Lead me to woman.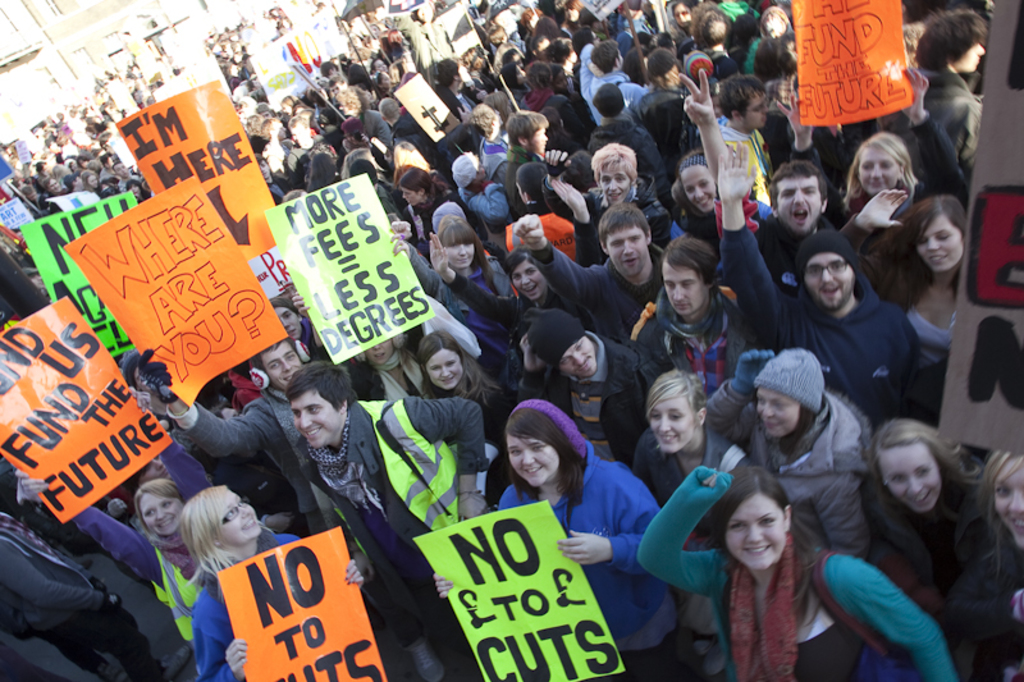
Lead to (left=399, top=165, right=448, bottom=234).
